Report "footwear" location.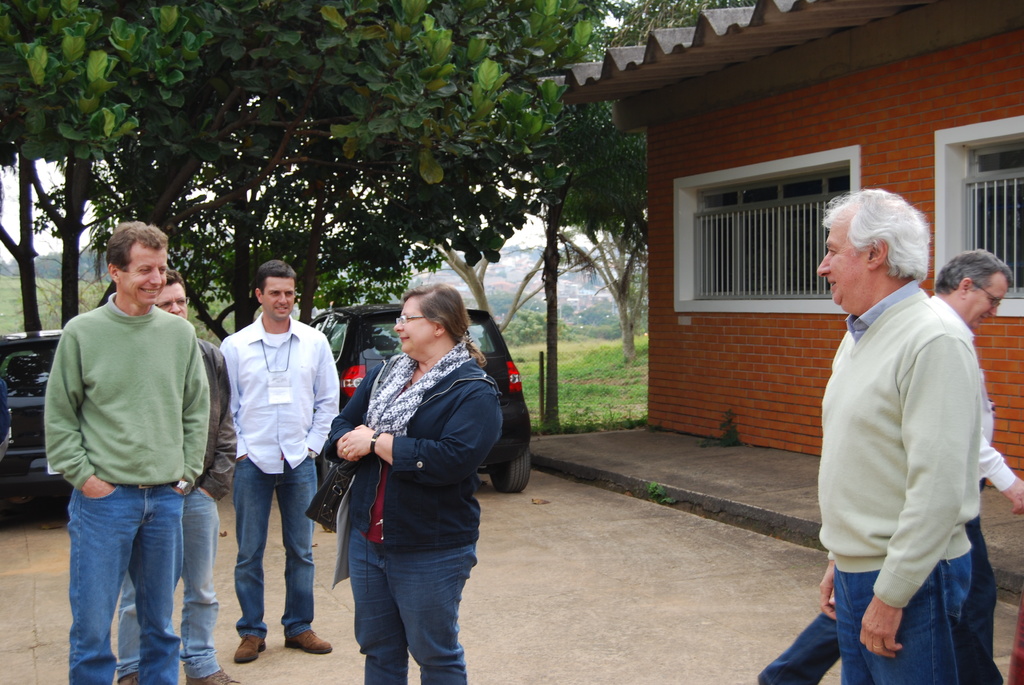
Report: <bbox>119, 670, 140, 684</bbox>.
